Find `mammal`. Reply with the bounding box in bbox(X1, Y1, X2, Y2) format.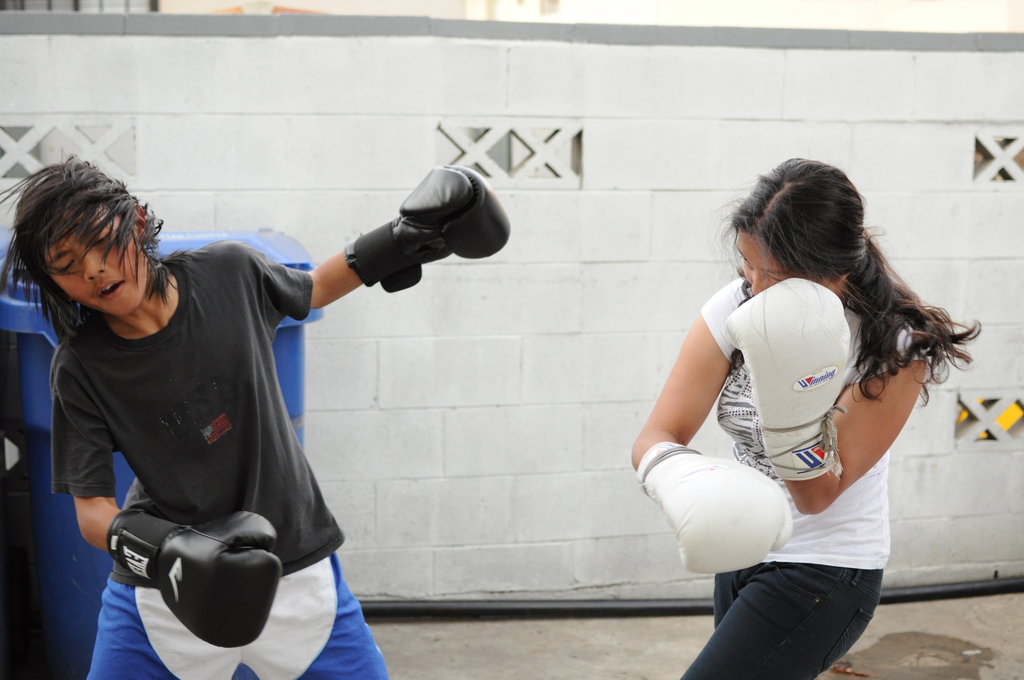
bbox(0, 145, 511, 679).
